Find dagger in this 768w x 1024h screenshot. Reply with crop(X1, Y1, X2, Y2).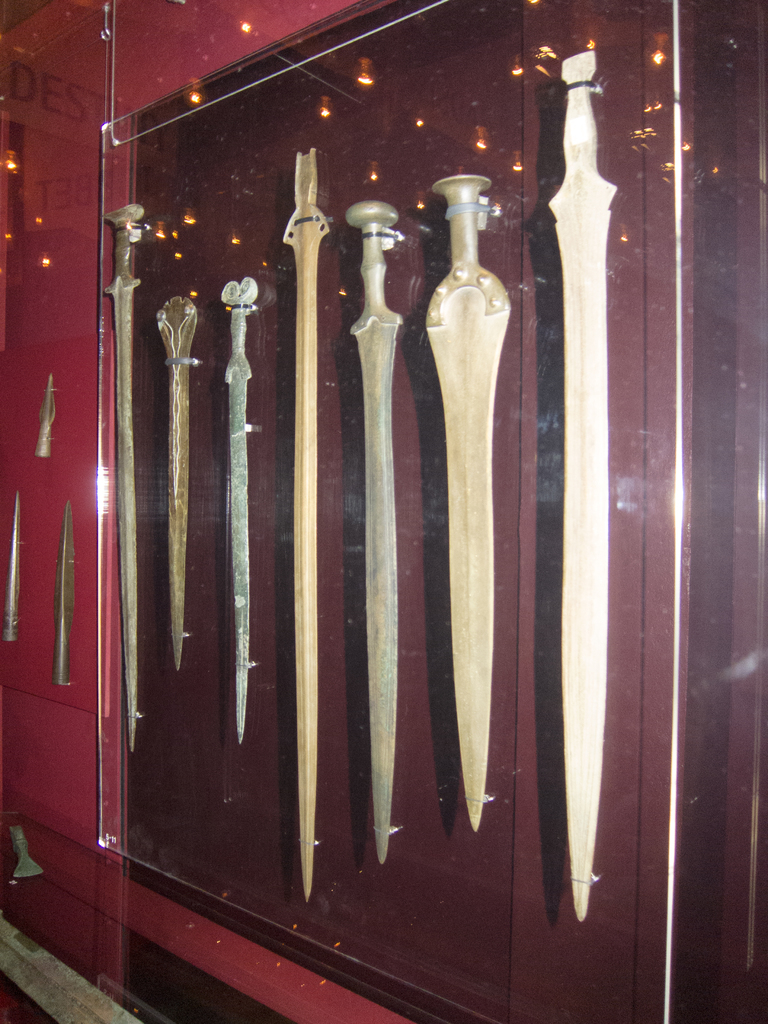
crop(345, 199, 406, 868).
